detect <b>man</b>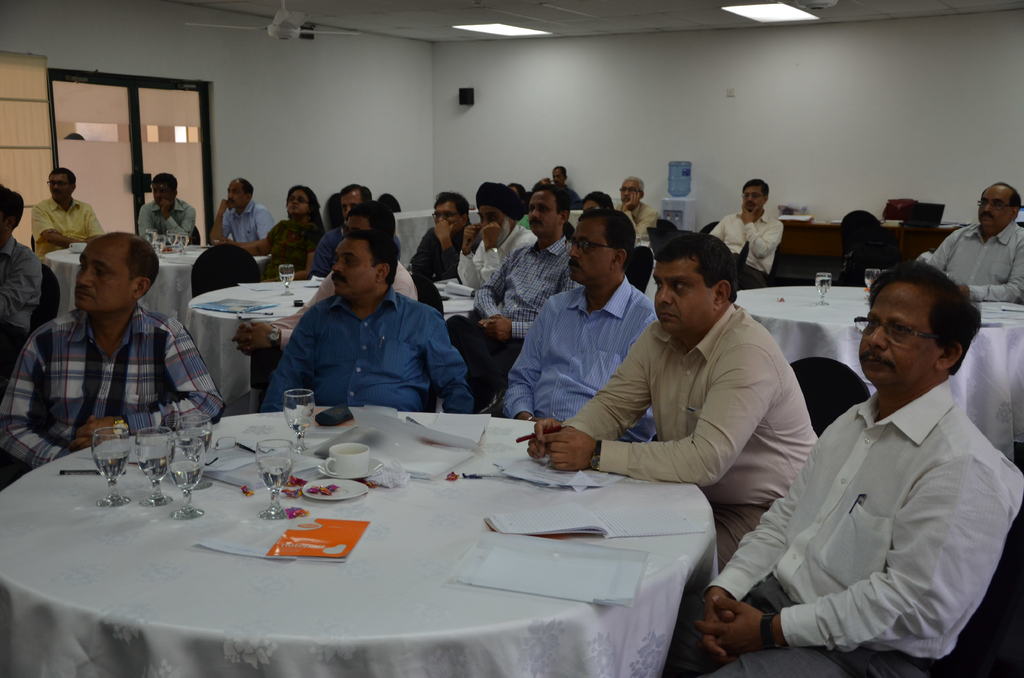
bbox(519, 228, 819, 580)
